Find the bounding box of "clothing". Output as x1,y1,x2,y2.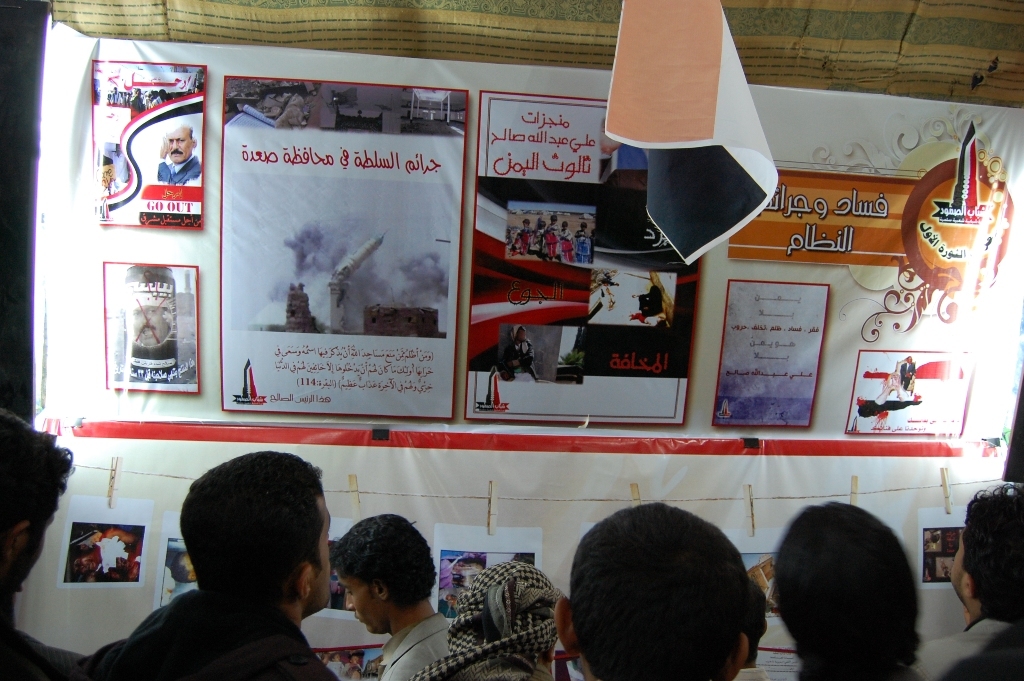
374,600,434,680.
